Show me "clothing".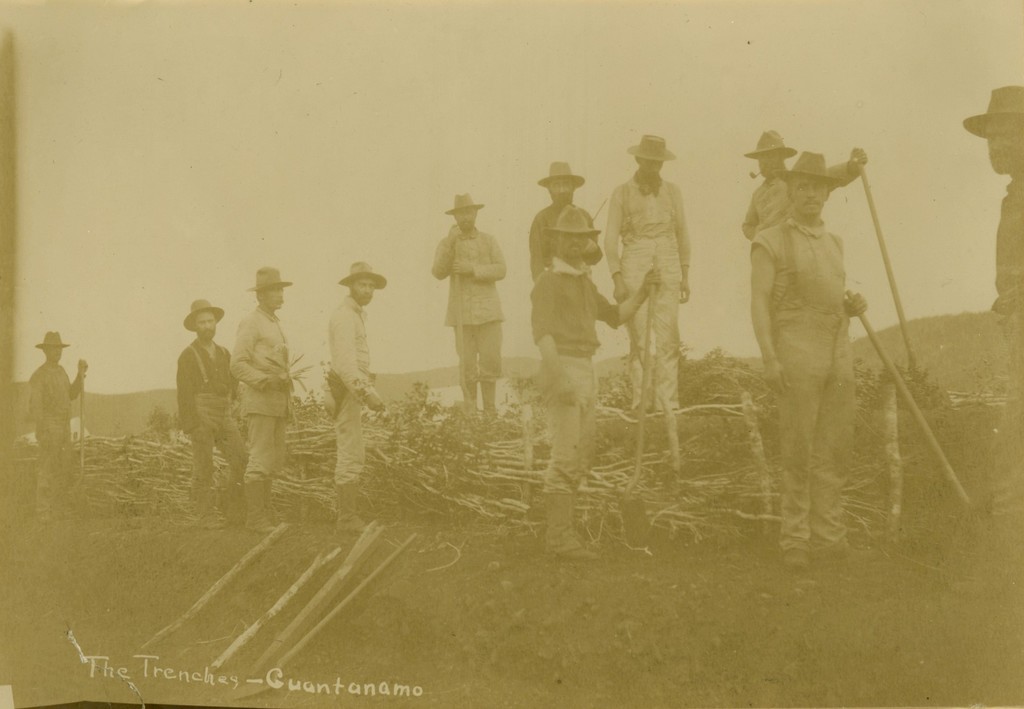
"clothing" is here: bbox(430, 224, 511, 386).
